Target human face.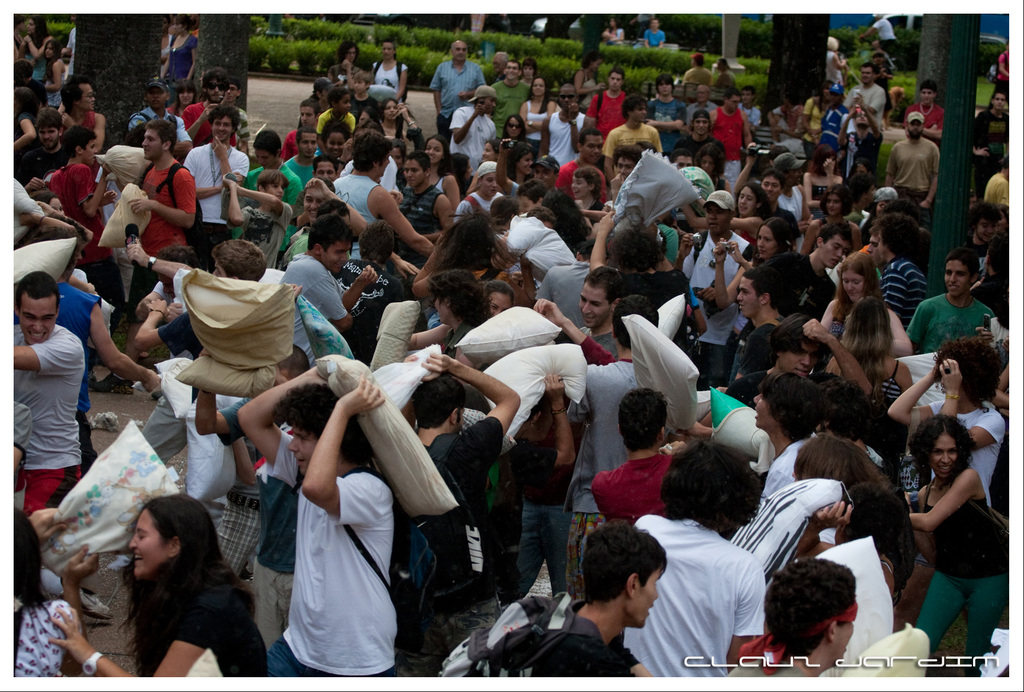
Target region: [x1=75, y1=85, x2=95, y2=113].
